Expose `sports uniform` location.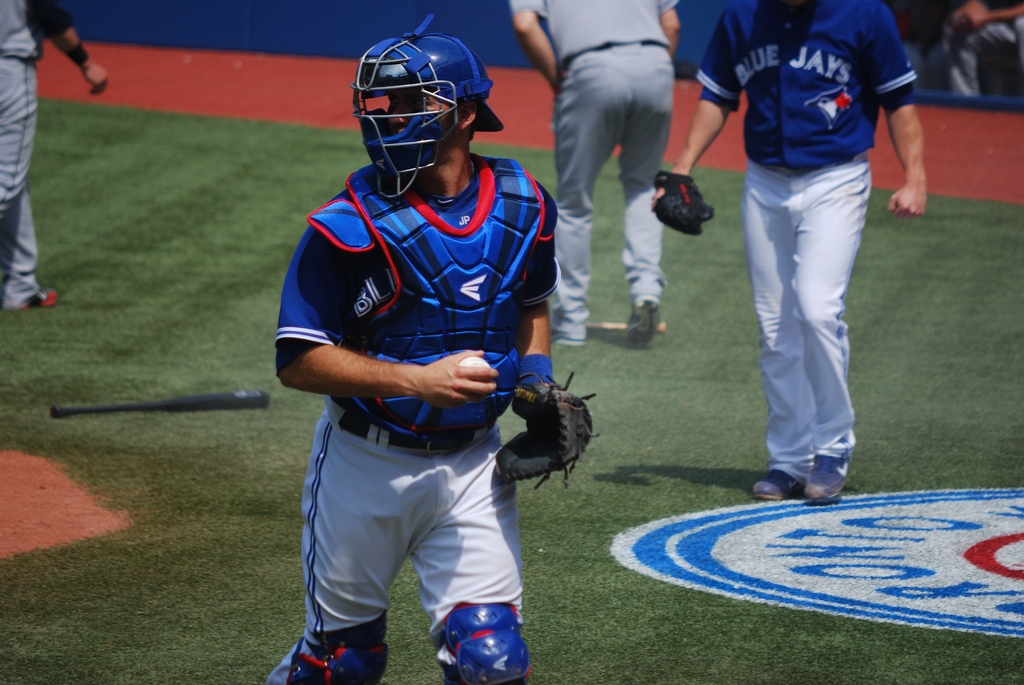
Exposed at crop(264, 13, 600, 684).
